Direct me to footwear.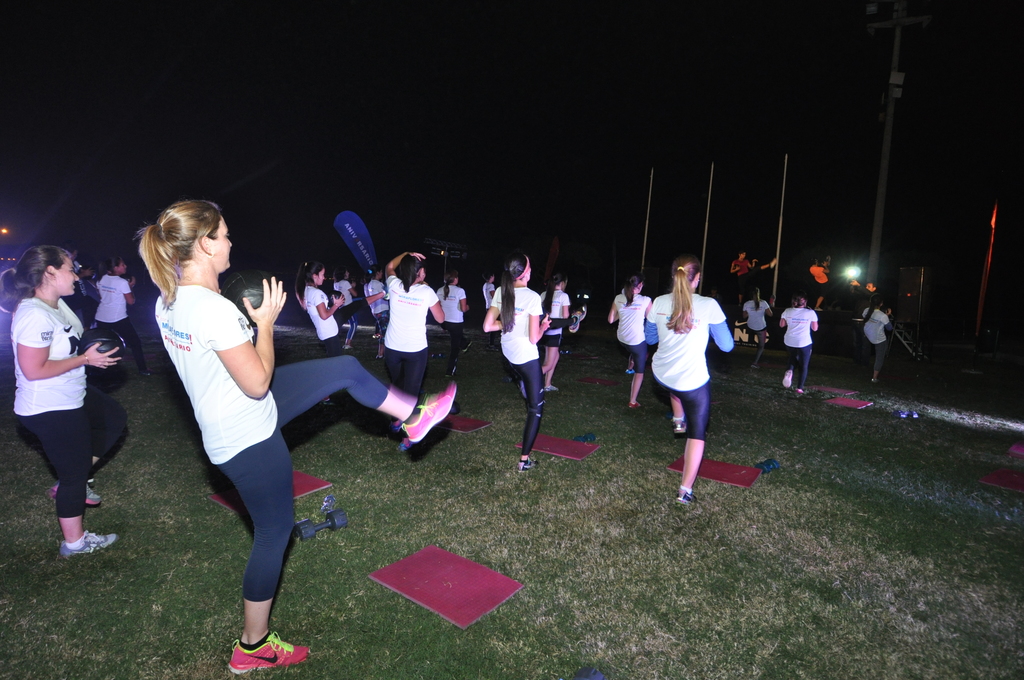
Direction: x1=628, y1=401, x2=641, y2=409.
